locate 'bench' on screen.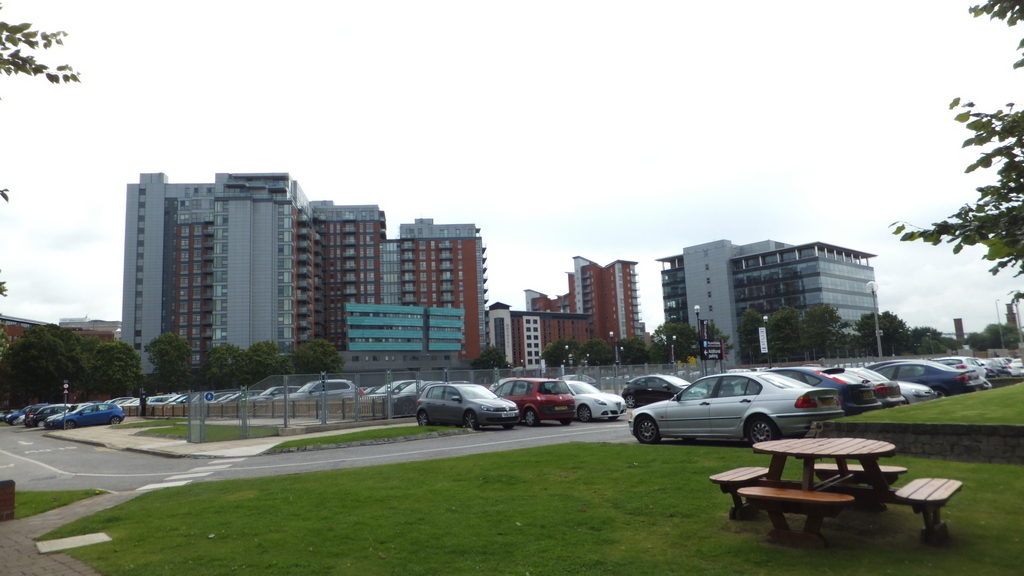
On screen at 898 470 971 539.
